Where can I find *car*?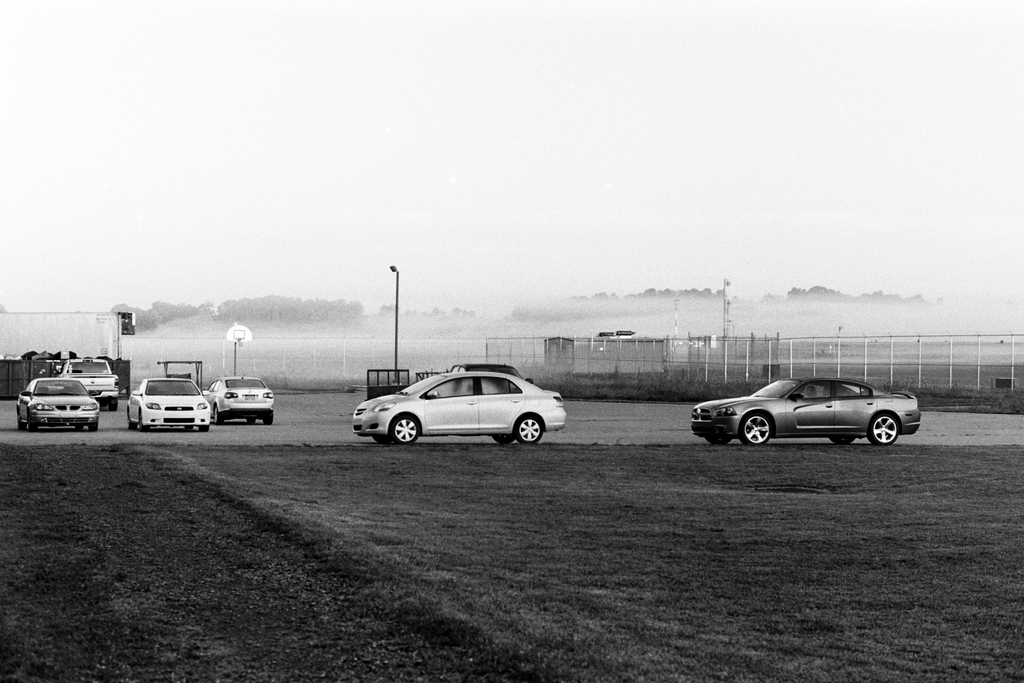
You can find it at (x1=55, y1=354, x2=121, y2=411).
